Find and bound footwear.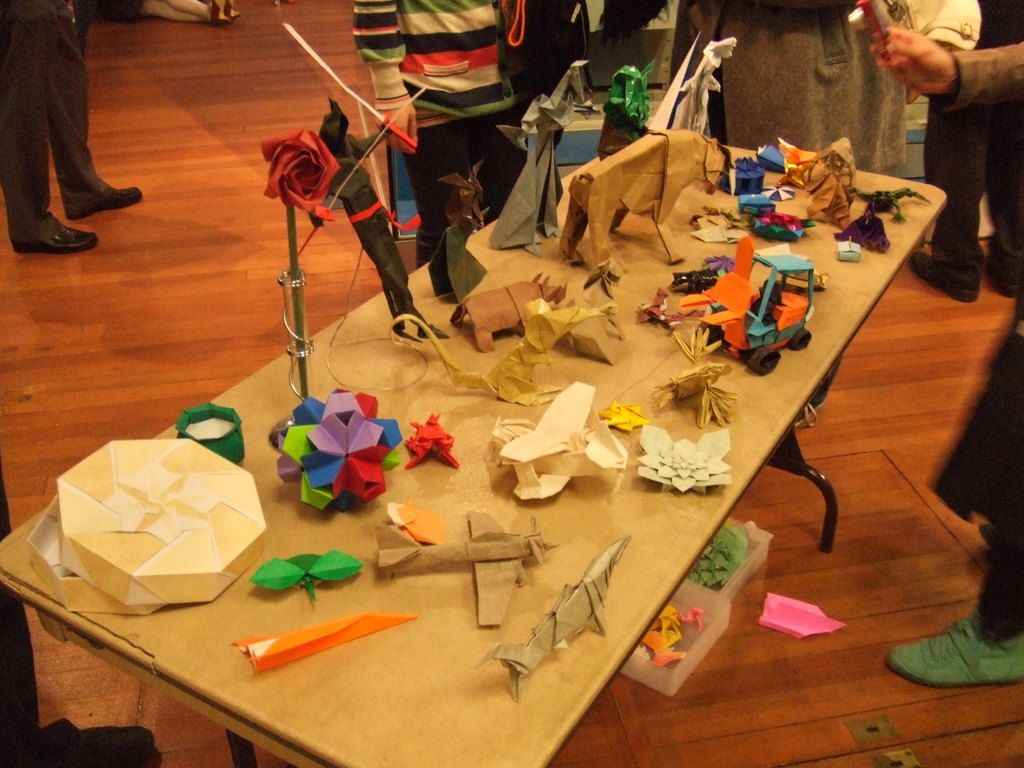
Bound: 71:185:144:220.
